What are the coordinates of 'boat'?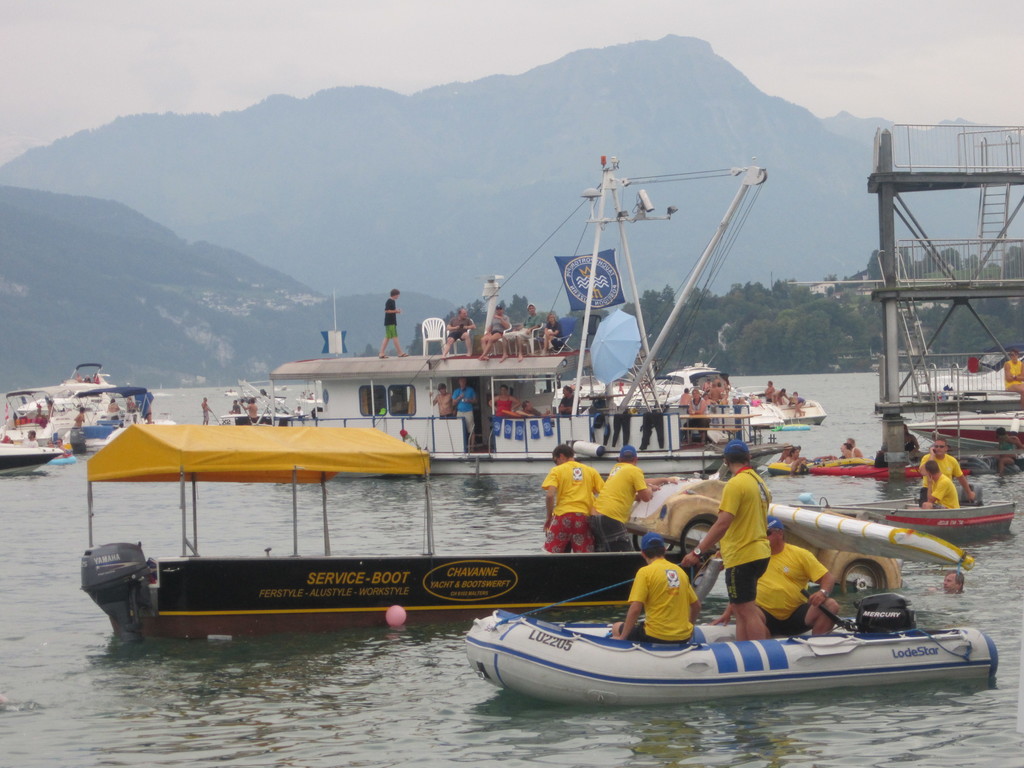
box(901, 405, 1023, 462).
